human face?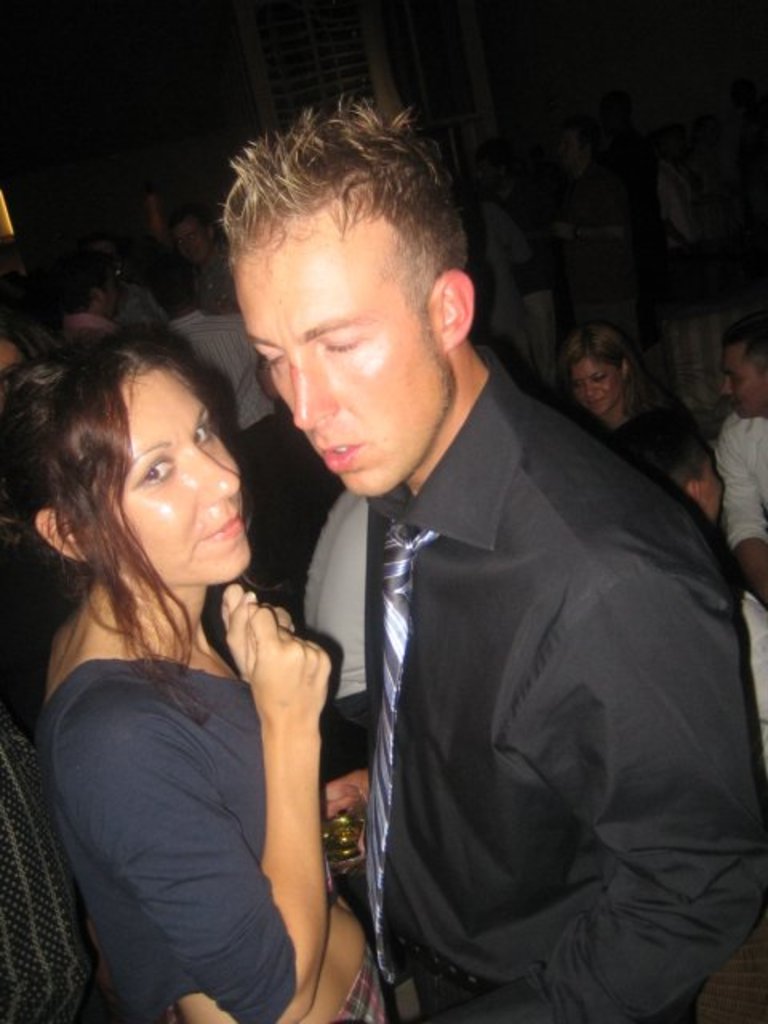
box=[573, 362, 618, 406]
